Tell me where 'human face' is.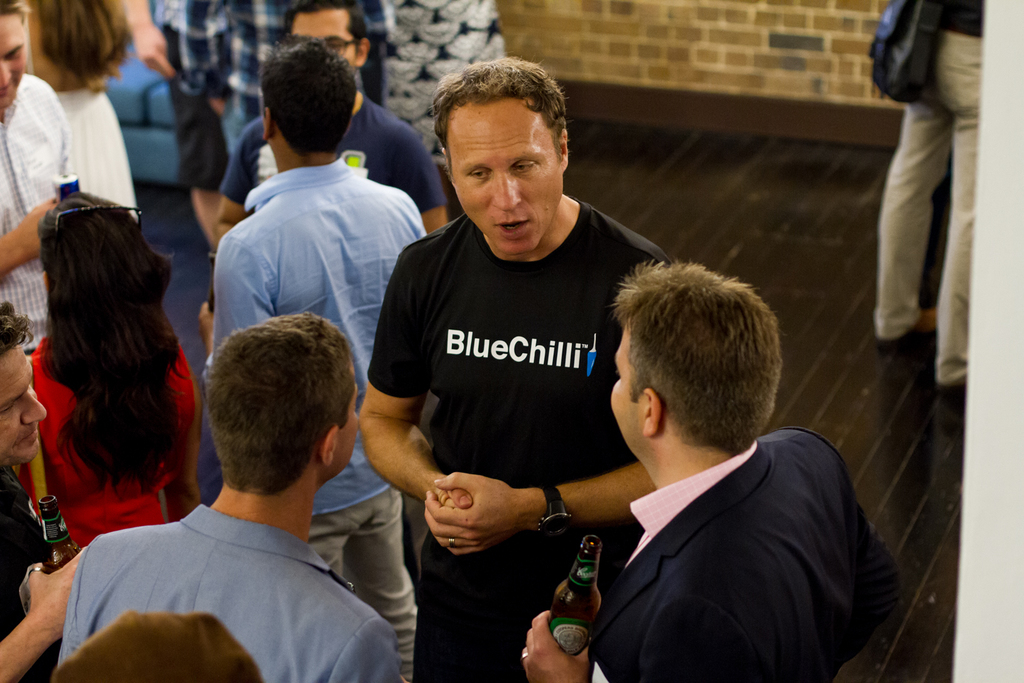
'human face' is at bbox=[610, 325, 641, 461].
